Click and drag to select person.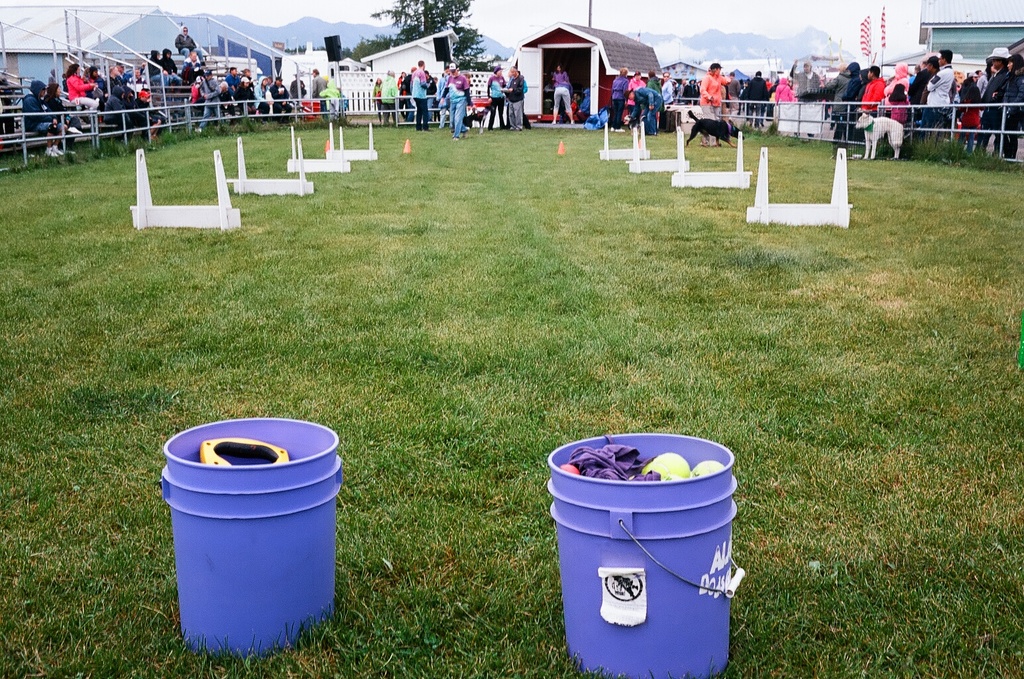
Selection: (x1=882, y1=54, x2=903, y2=127).
